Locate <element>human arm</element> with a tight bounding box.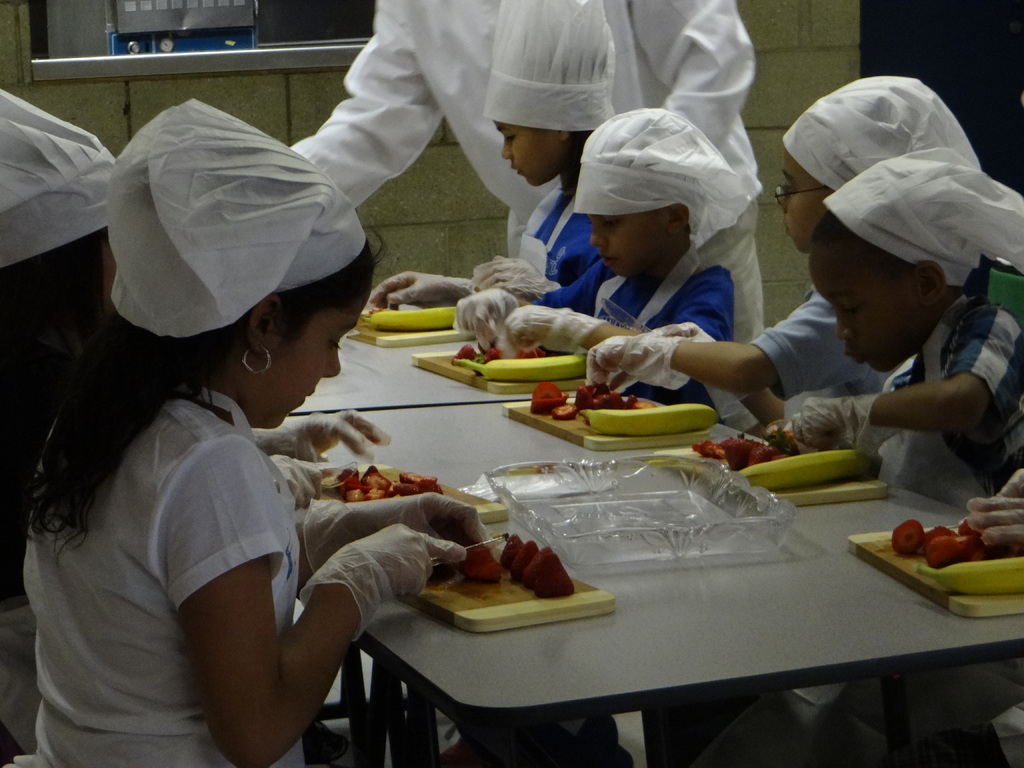
[x1=500, y1=266, x2=726, y2=394].
